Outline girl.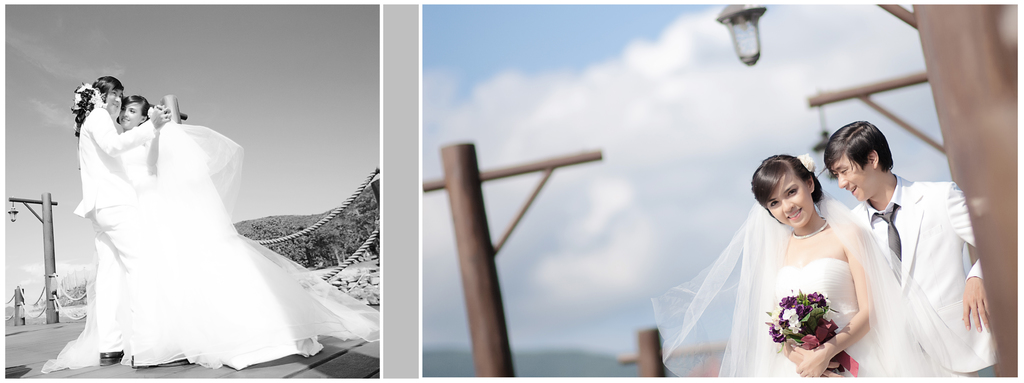
Outline: box=[119, 90, 271, 377].
